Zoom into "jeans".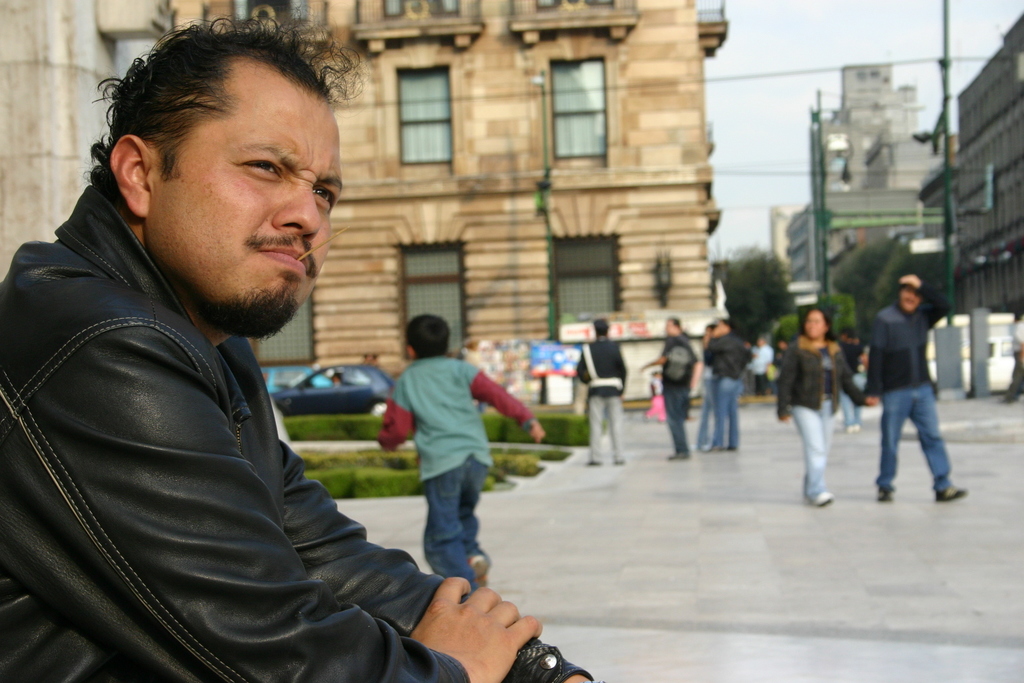
Zoom target: detection(400, 454, 487, 588).
